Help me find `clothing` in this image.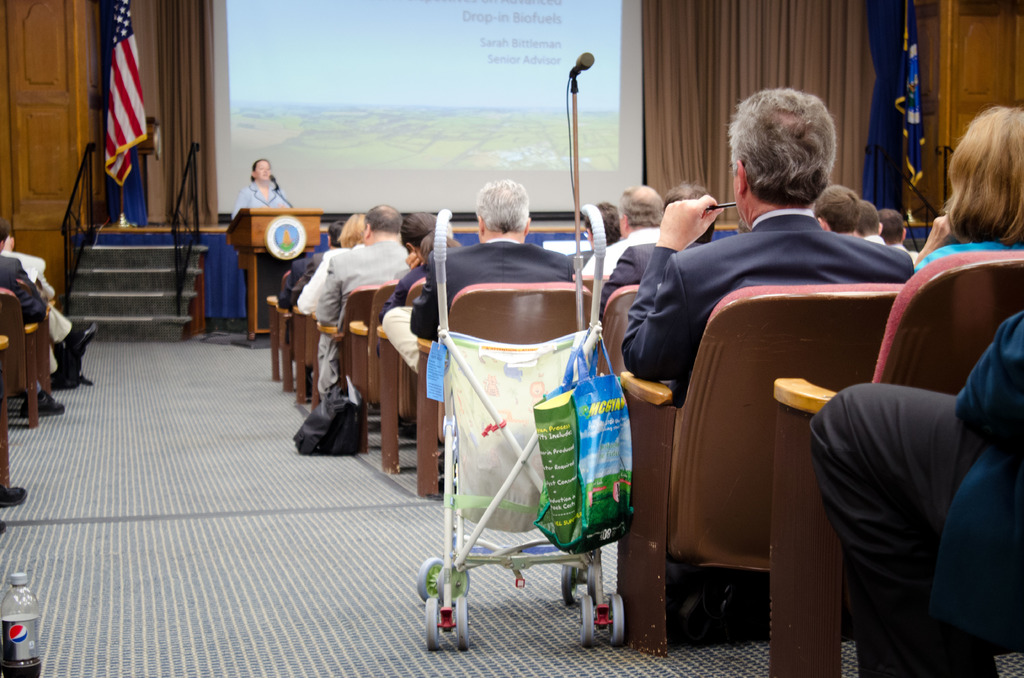
Found it: (x1=237, y1=175, x2=294, y2=223).
